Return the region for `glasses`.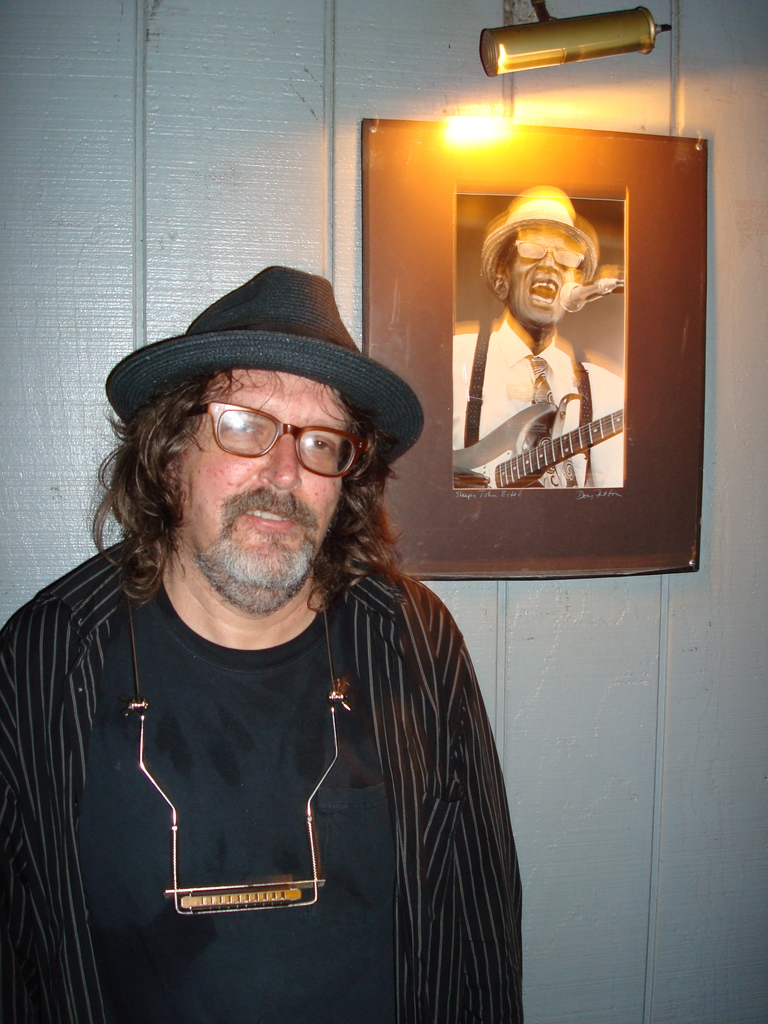
[499,235,592,267].
